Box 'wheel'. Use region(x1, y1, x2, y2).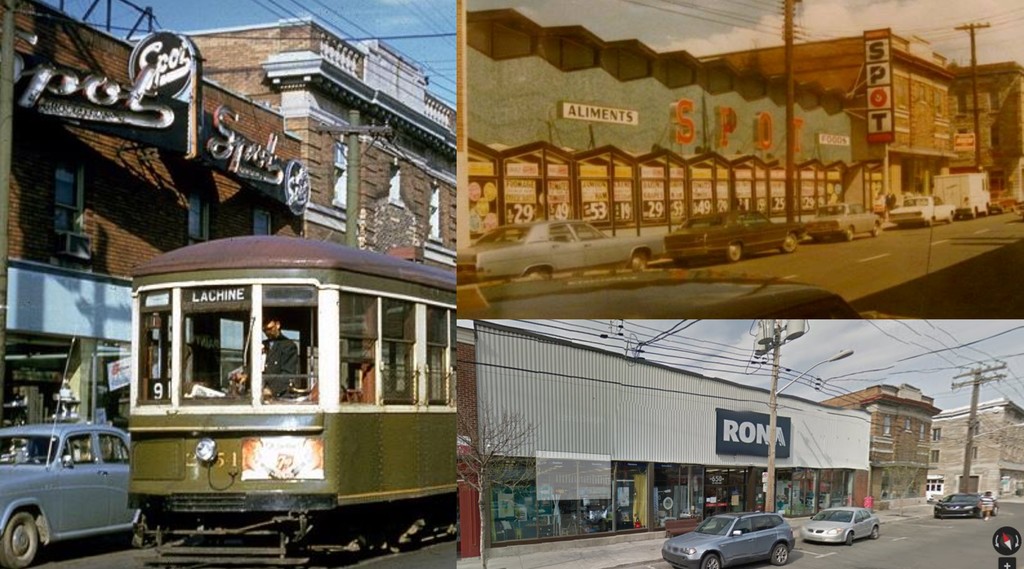
region(630, 252, 648, 277).
